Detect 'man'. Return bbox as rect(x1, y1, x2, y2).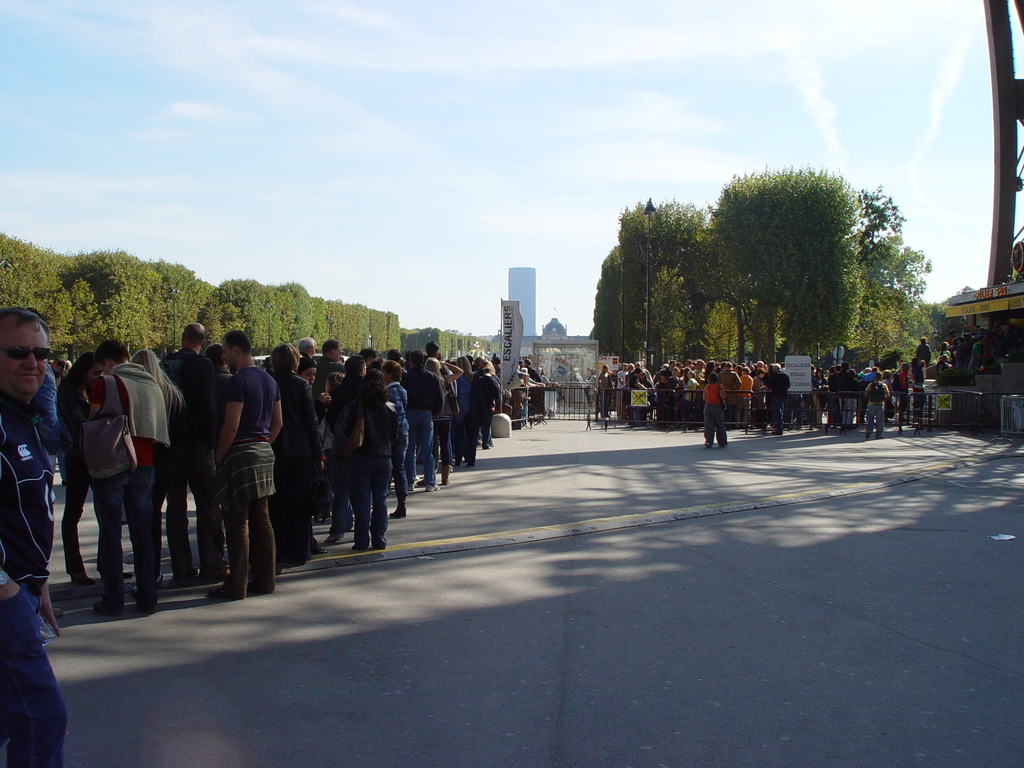
rect(860, 371, 893, 438).
